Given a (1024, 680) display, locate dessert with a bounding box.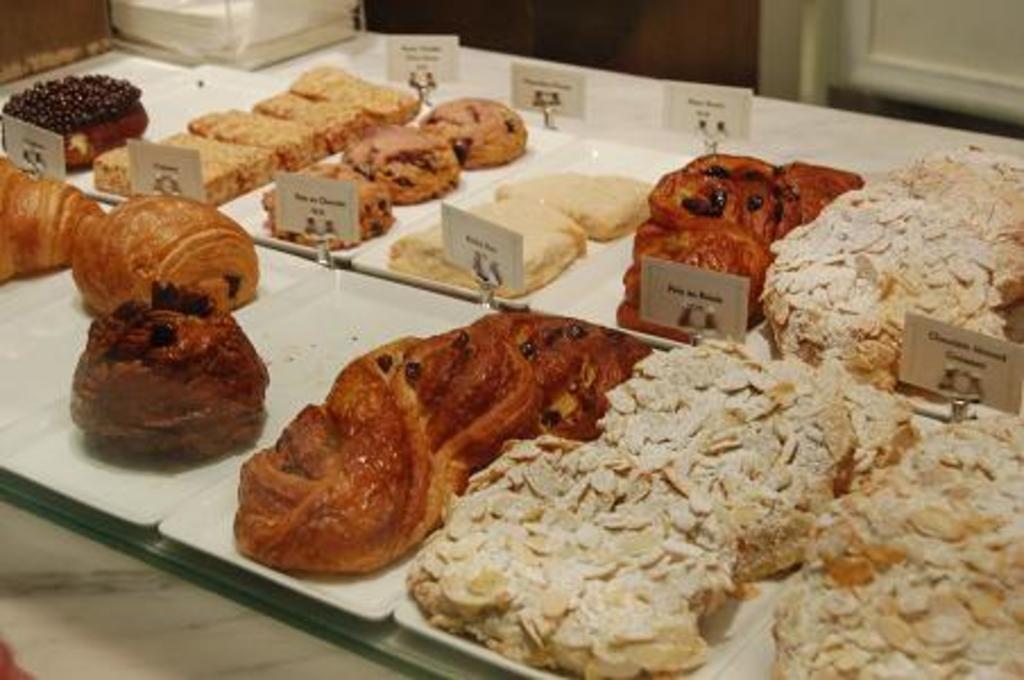
Located: detection(408, 342, 913, 678).
